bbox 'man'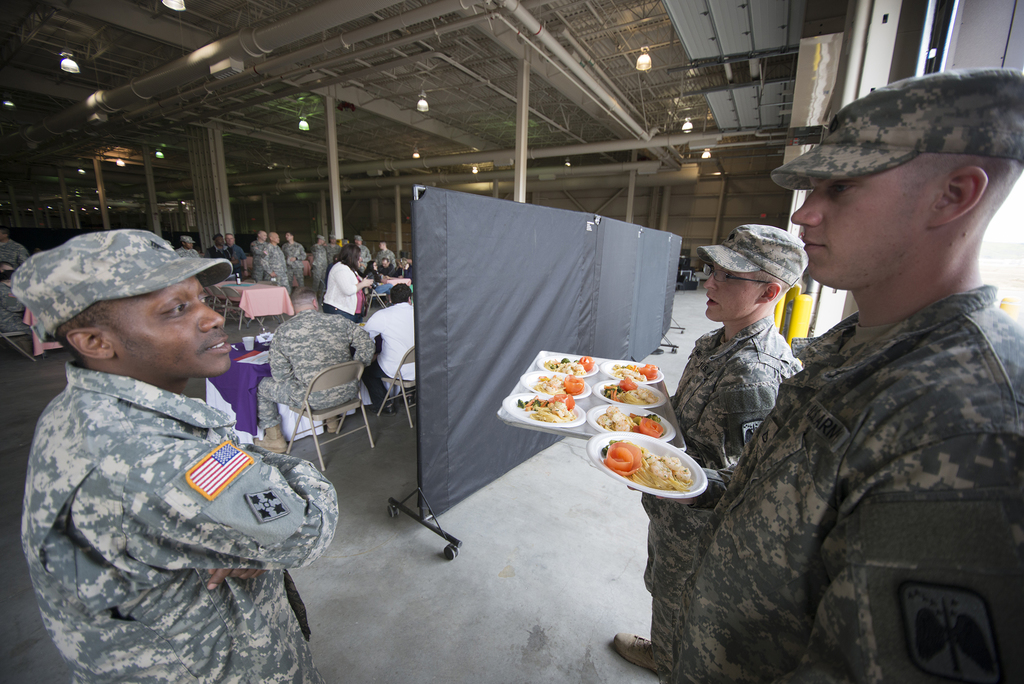
select_region(356, 279, 416, 416)
